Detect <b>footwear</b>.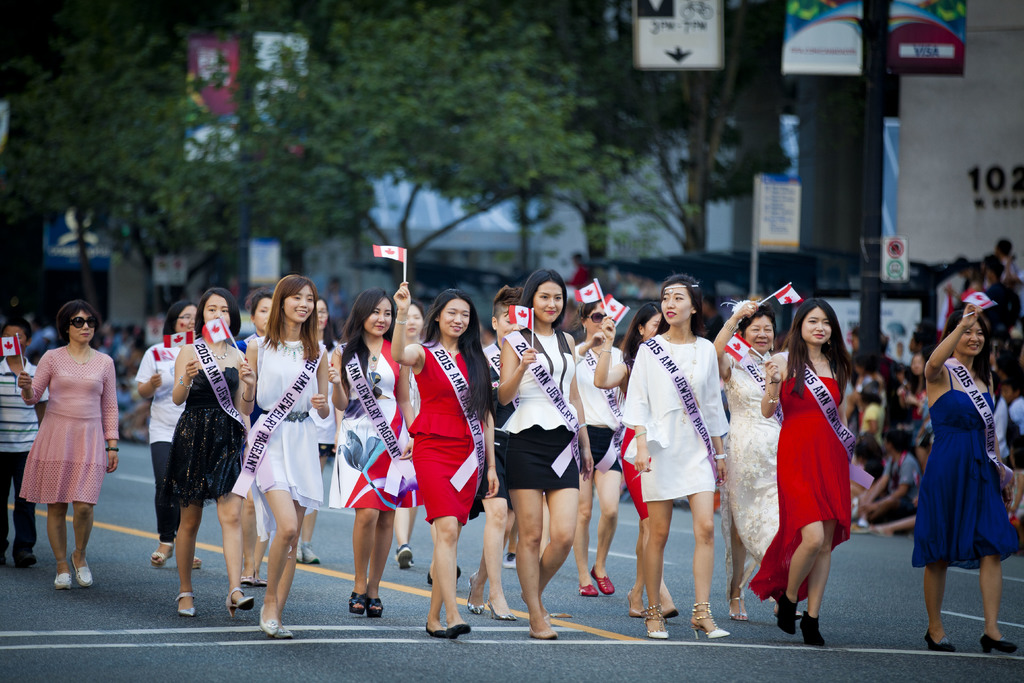
Detected at pyautogui.locateOnScreen(366, 593, 383, 619).
